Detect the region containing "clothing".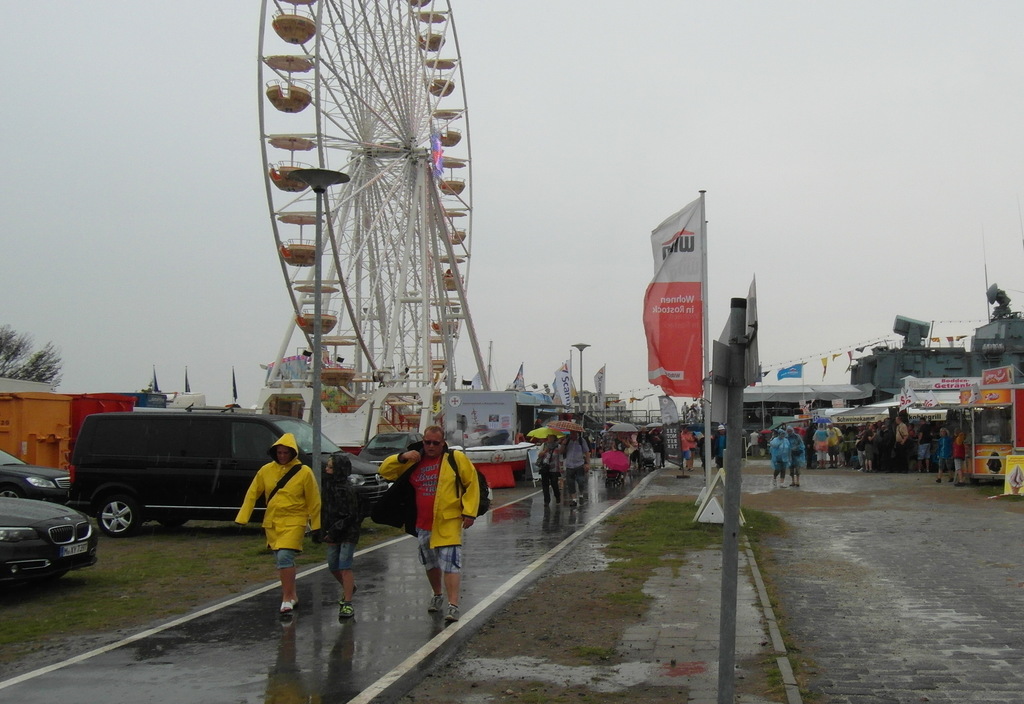
(x1=826, y1=429, x2=840, y2=452).
